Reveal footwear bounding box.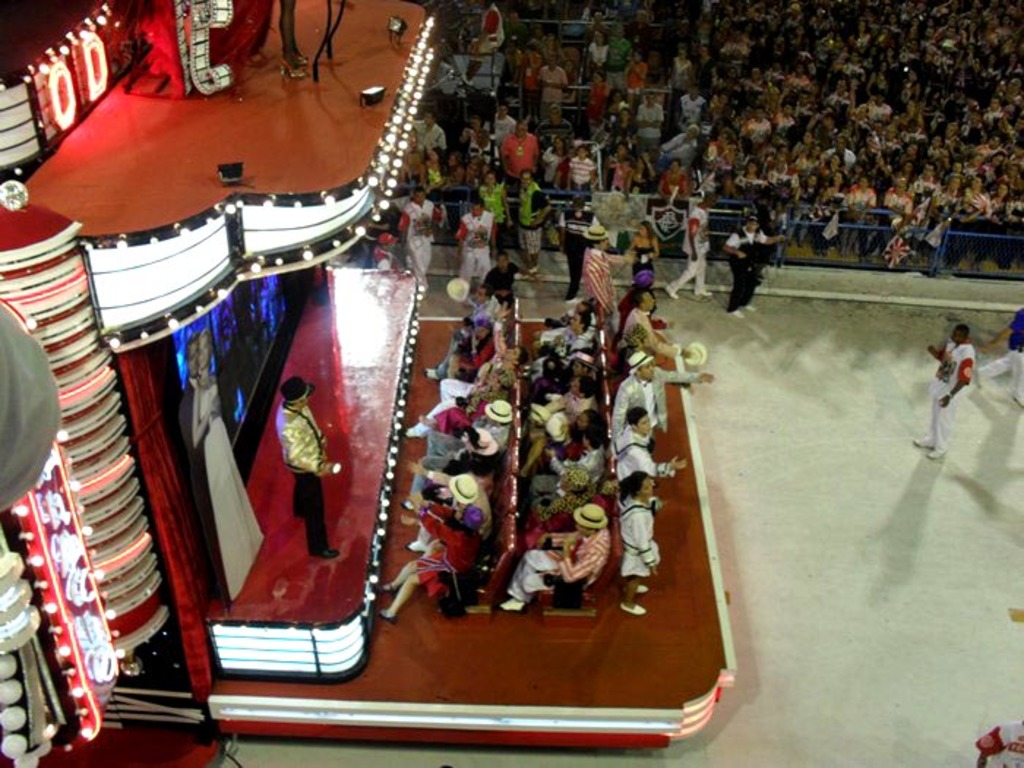
Revealed: left=386, top=584, right=395, bottom=592.
